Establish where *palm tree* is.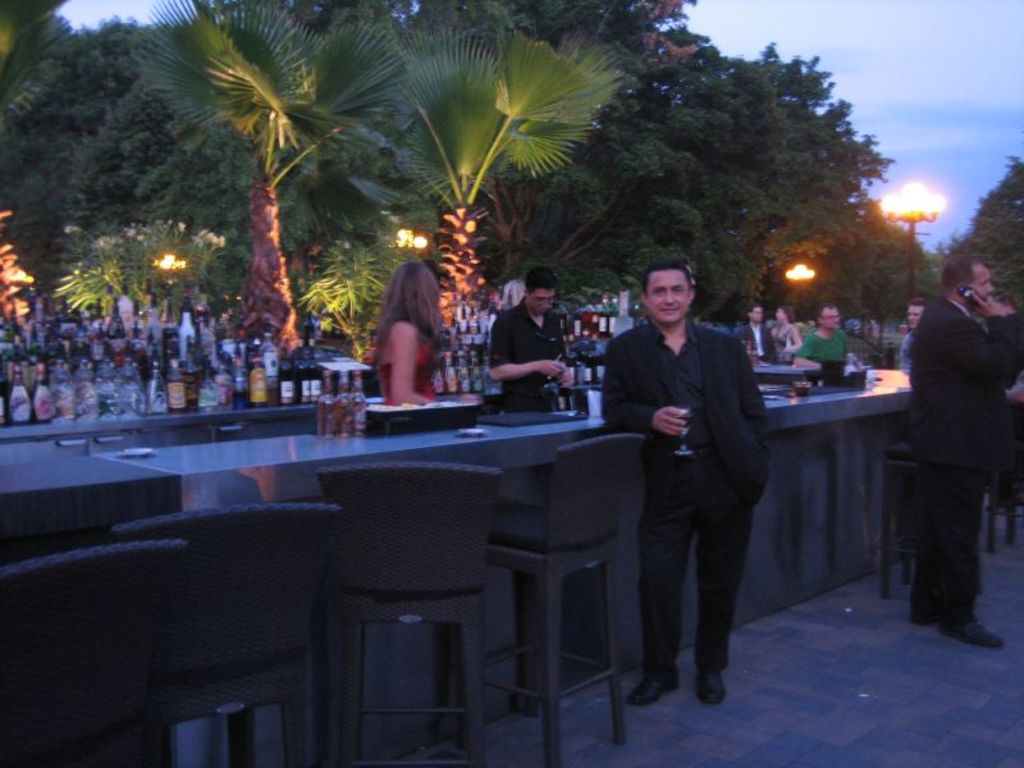
Established at BBox(132, 0, 404, 364).
